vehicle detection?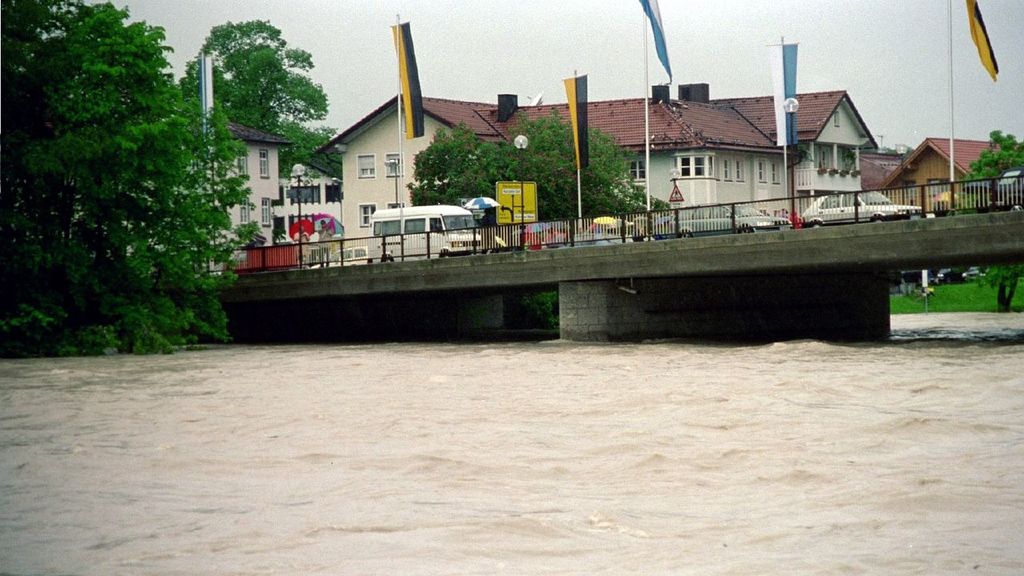
<box>311,242,368,268</box>
